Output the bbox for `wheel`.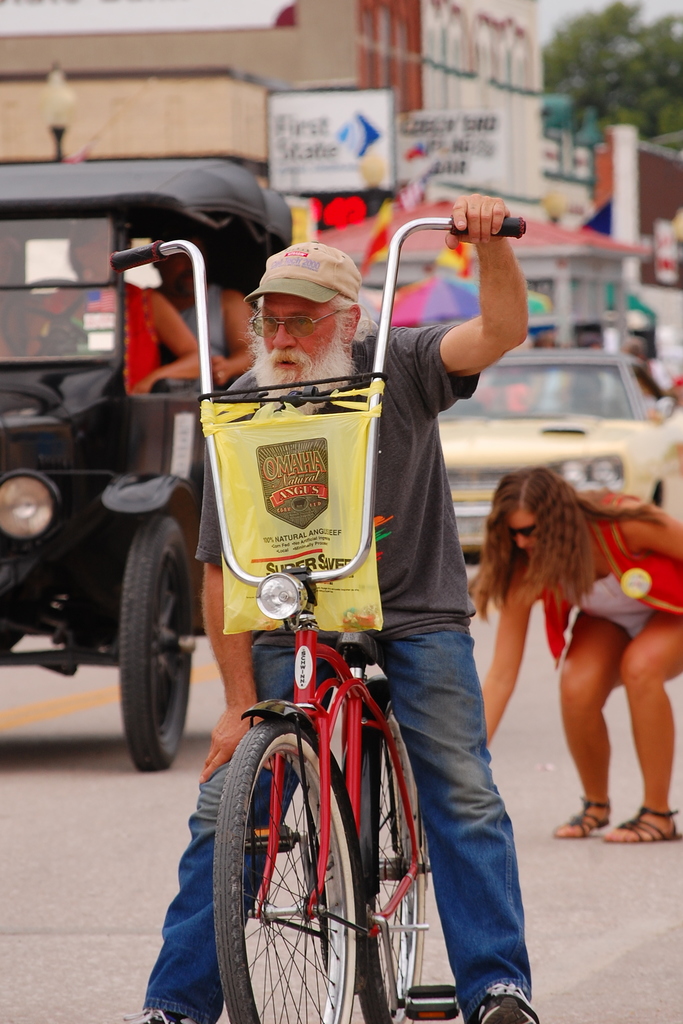
[348, 693, 425, 1023].
